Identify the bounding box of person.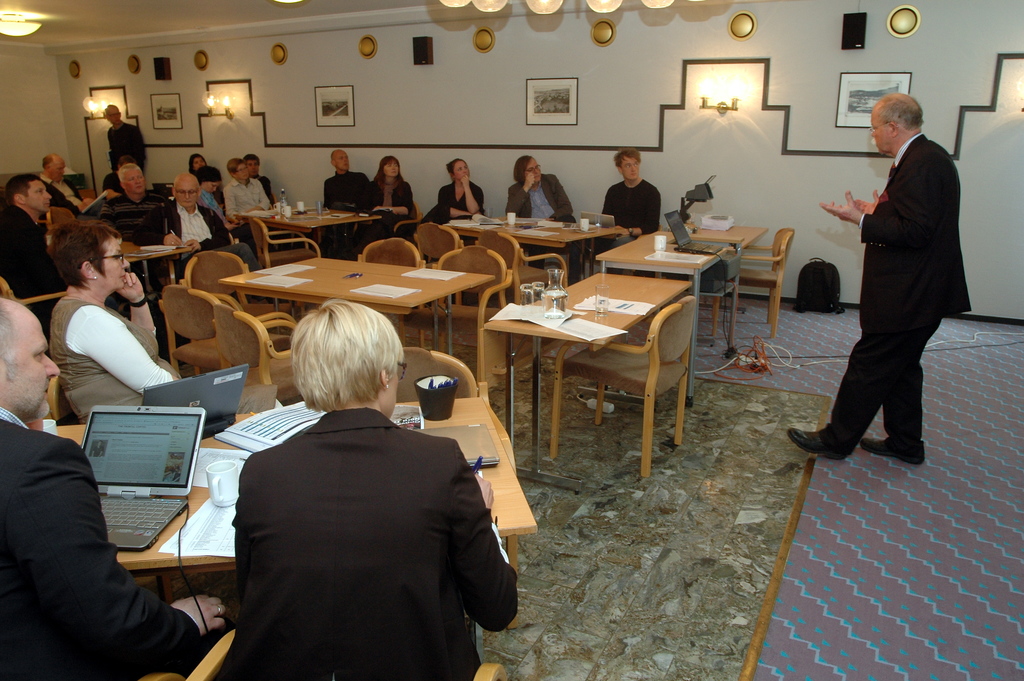
[x1=198, y1=168, x2=260, y2=247].
